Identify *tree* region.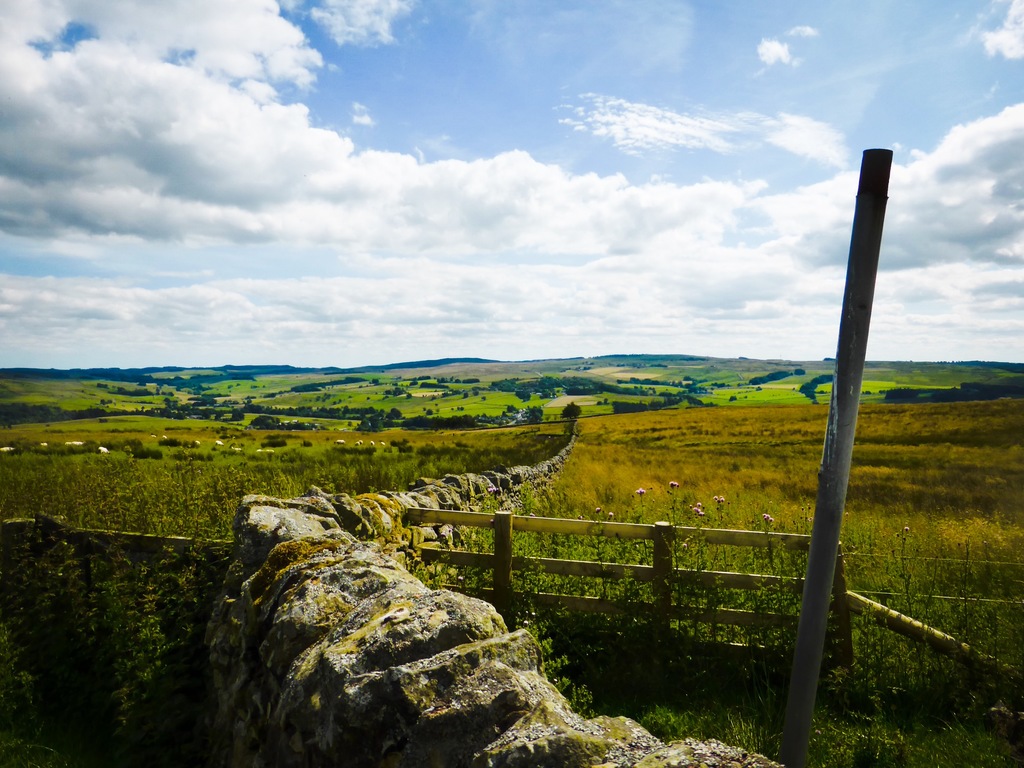
Region: (x1=481, y1=394, x2=486, y2=401).
